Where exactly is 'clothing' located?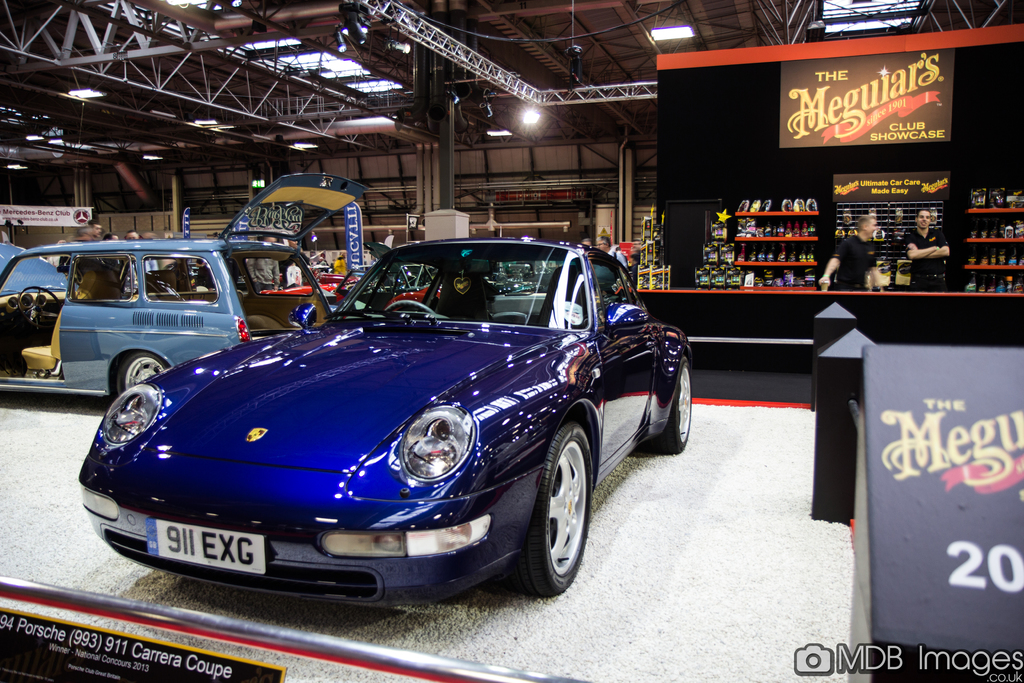
Its bounding box is x1=244, y1=256, x2=278, y2=296.
